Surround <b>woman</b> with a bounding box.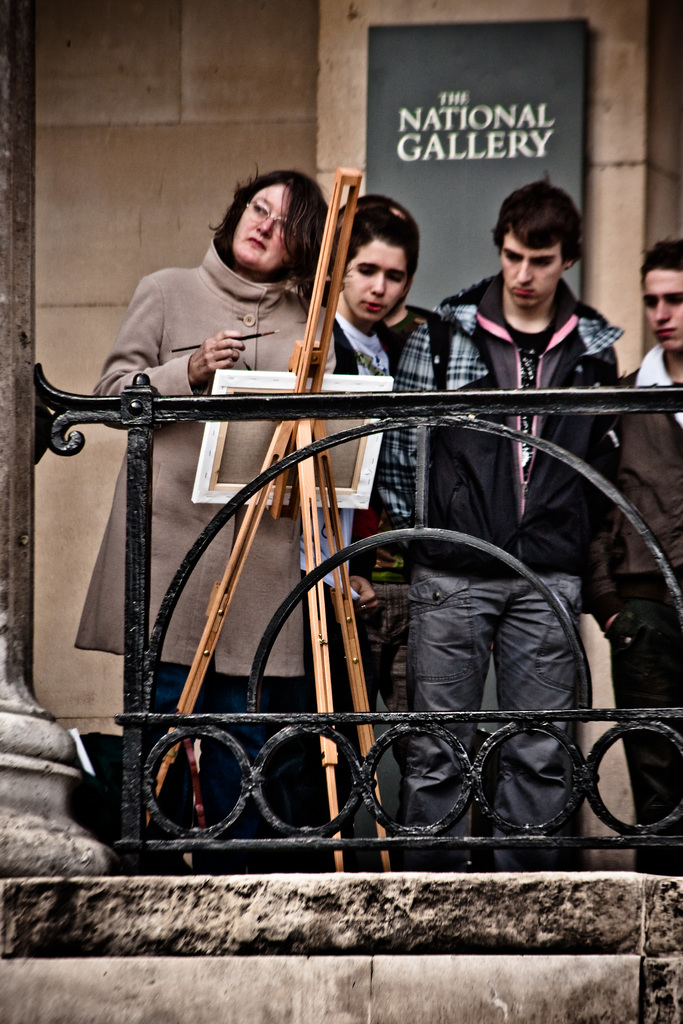
<box>86,168,351,861</box>.
